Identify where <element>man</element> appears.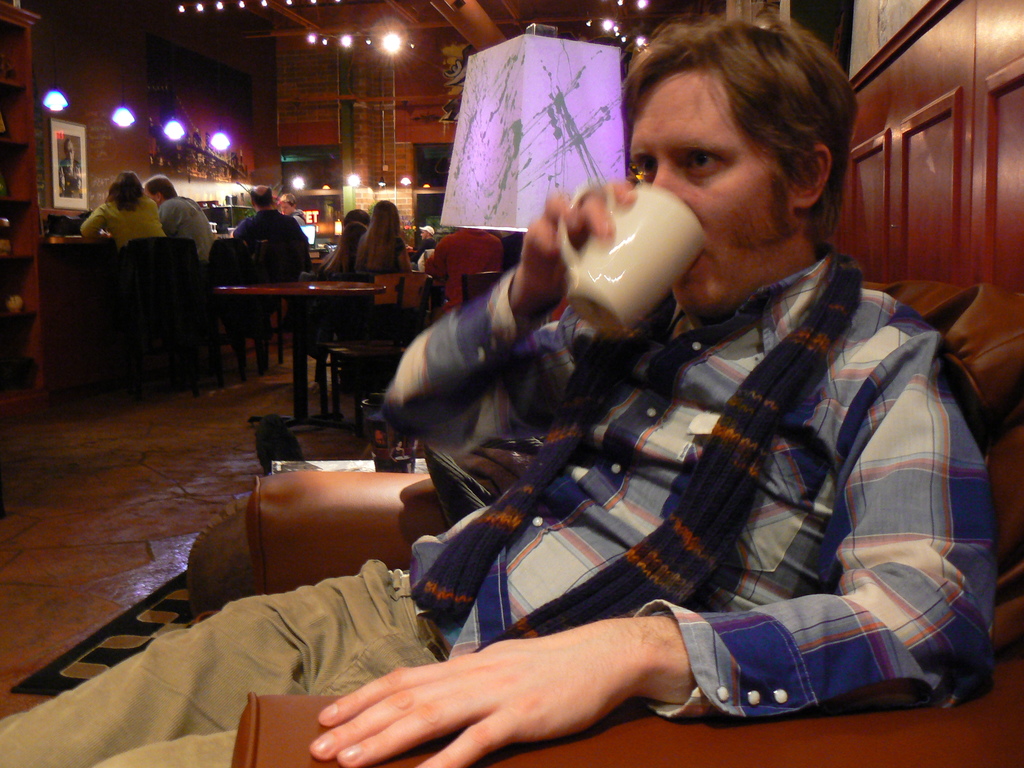
Appears at 231,182,312,264.
